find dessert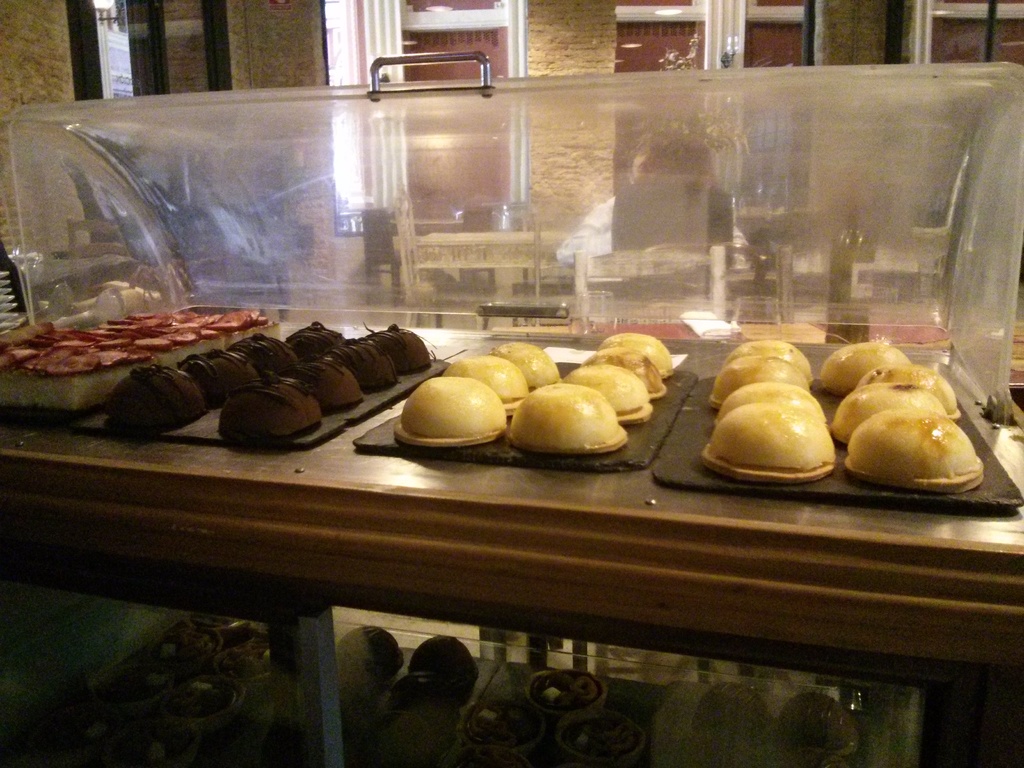
[285, 322, 343, 367]
